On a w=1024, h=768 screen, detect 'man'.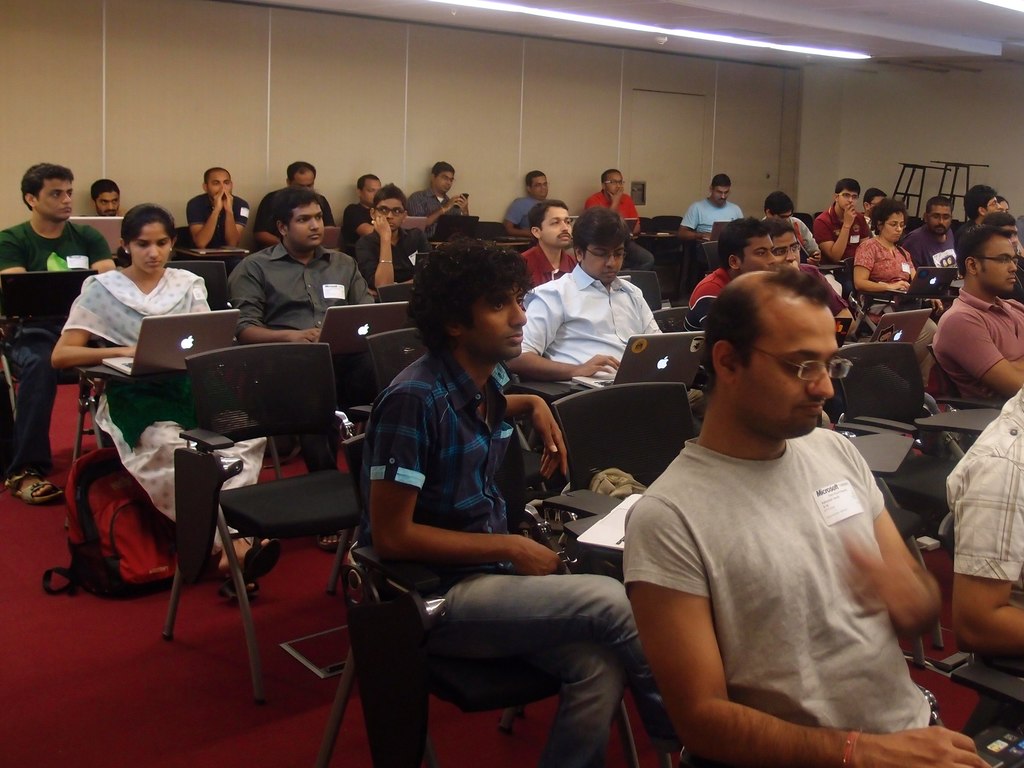
box=[860, 184, 890, 228].
